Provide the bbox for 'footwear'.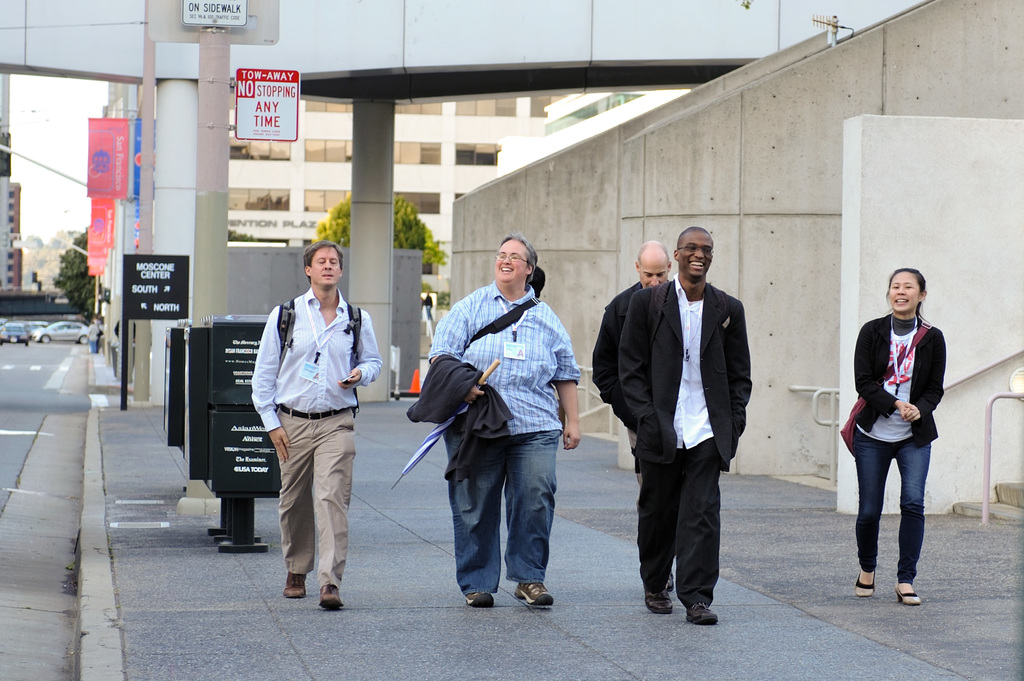
Rect(465, 589, 501, 609).
